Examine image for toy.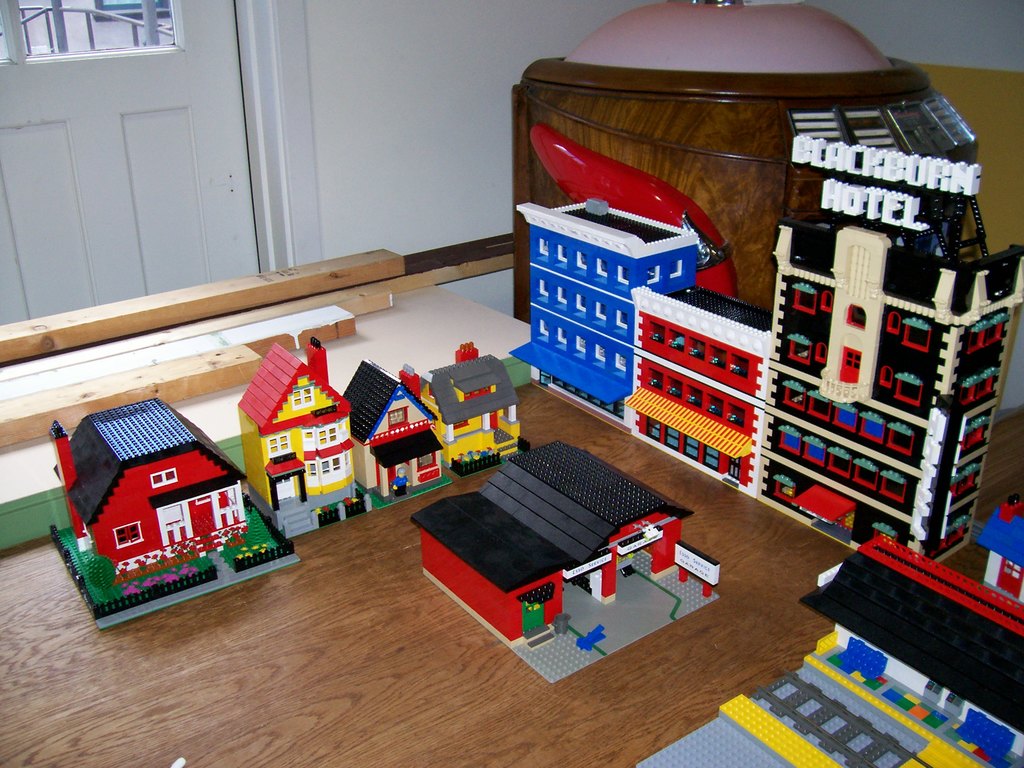
Examination result: left=507, top=198, right=700, bottom=419.
